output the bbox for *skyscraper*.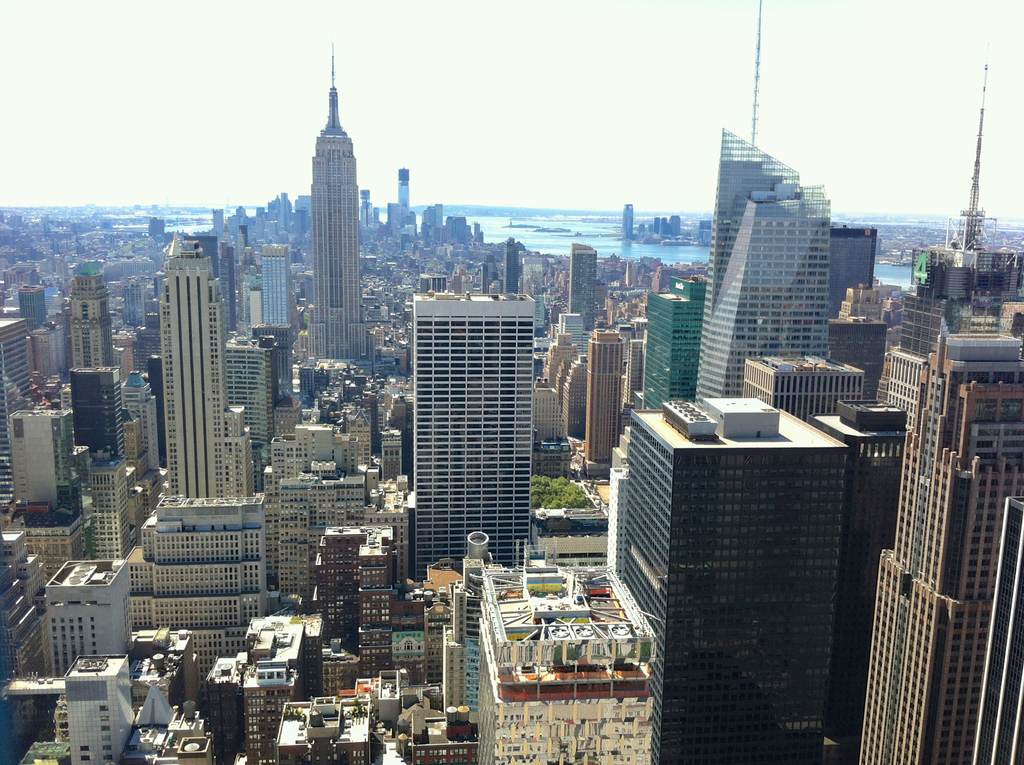
Rect(688, 115, 833, 407).
